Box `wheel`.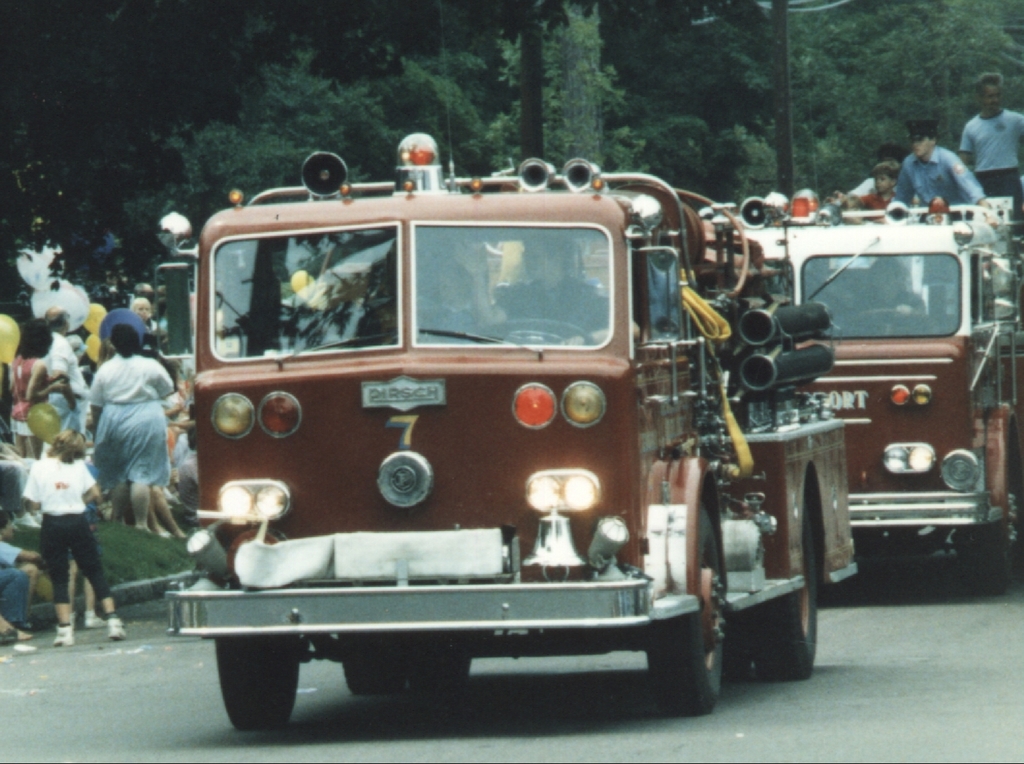
<bbox>493, 317, 597, 342</bbox>.
